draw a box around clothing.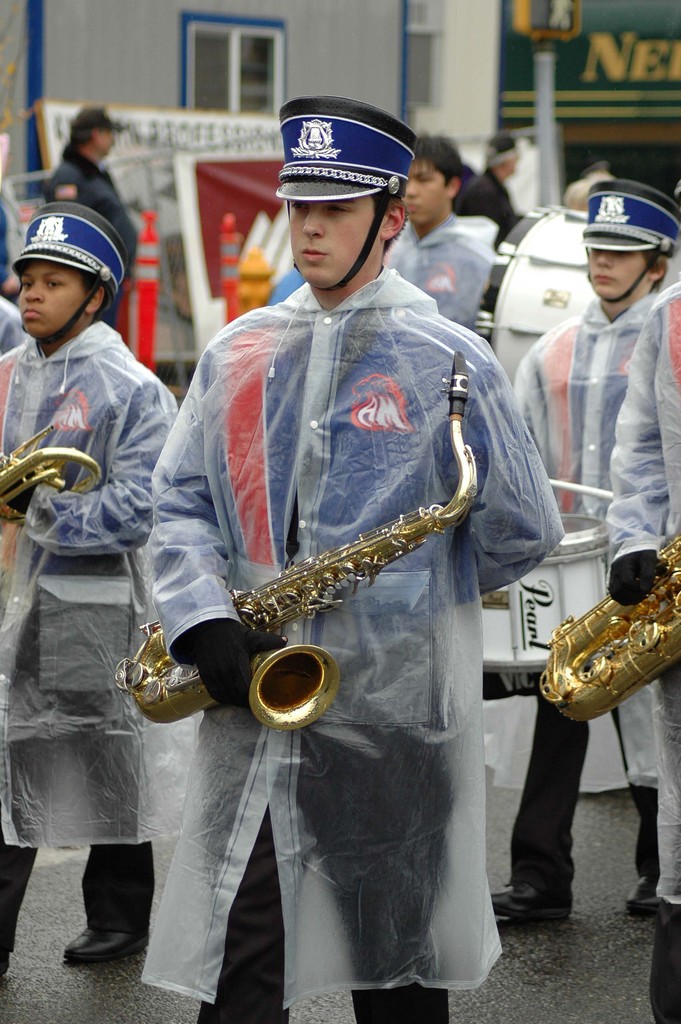
514, 281, 680, 906.
